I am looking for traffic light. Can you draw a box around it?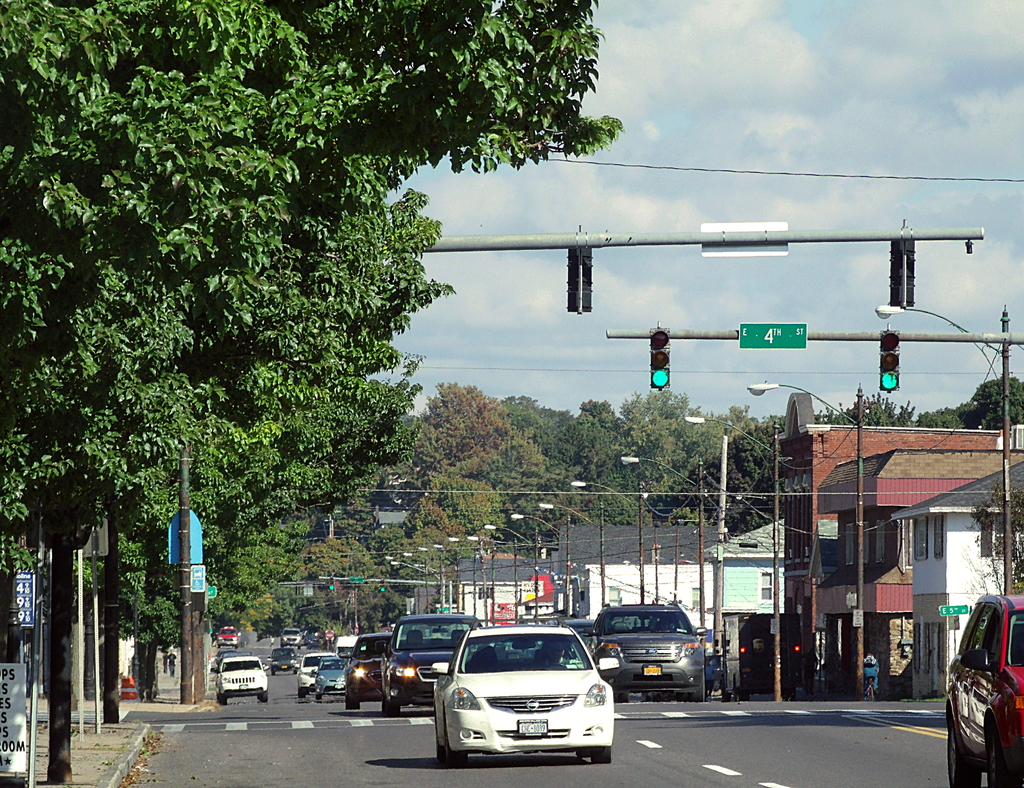
Sure, the bounding box is 890:220:915:310.
